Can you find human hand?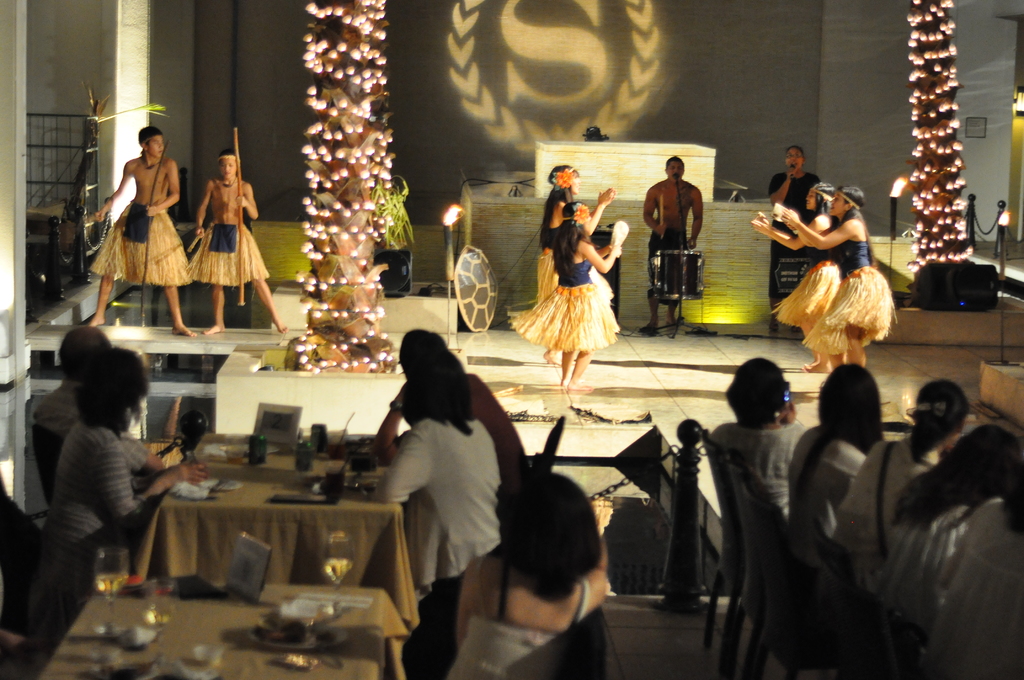
Yes, bounding box: <box>607,188,617,197</box>.
